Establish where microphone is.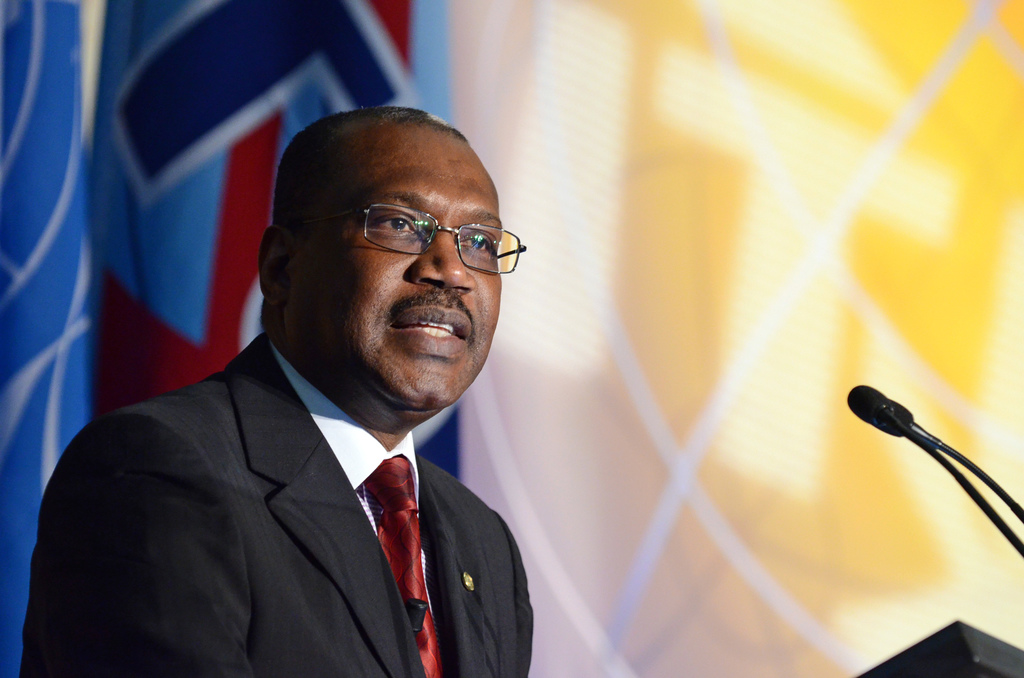
Established at bbox=(874, 400, 911, 435).
